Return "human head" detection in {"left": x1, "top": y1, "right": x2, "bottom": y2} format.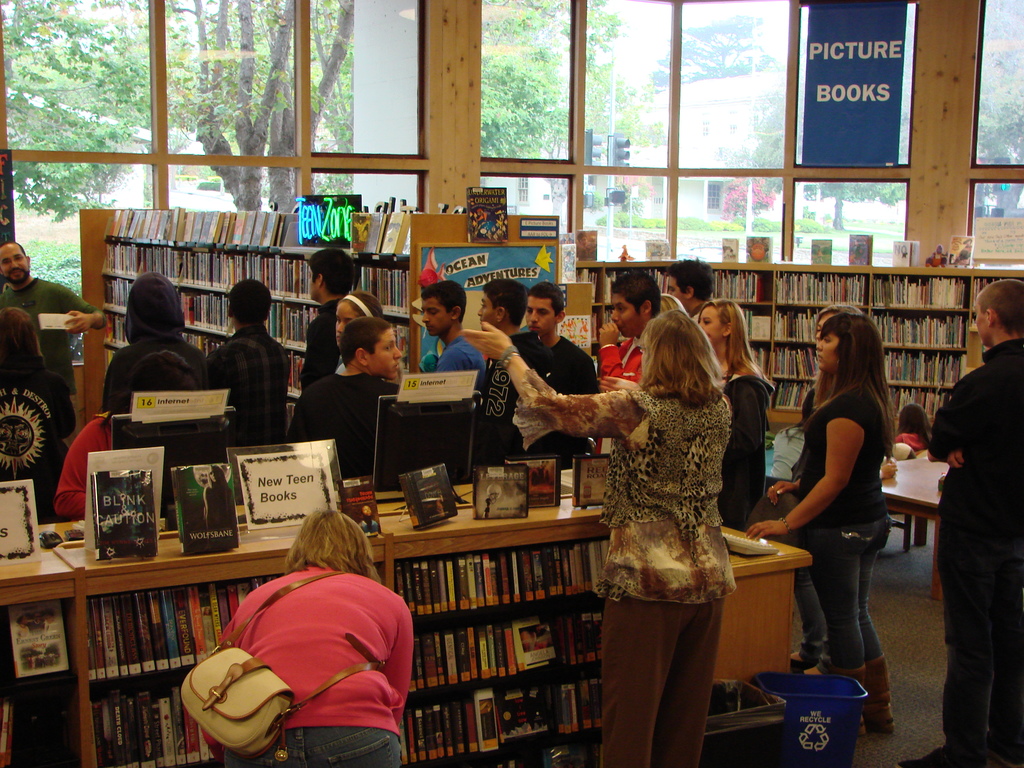
{"left": 123, "top": 276, "right": 181, "bottom": 331}.
